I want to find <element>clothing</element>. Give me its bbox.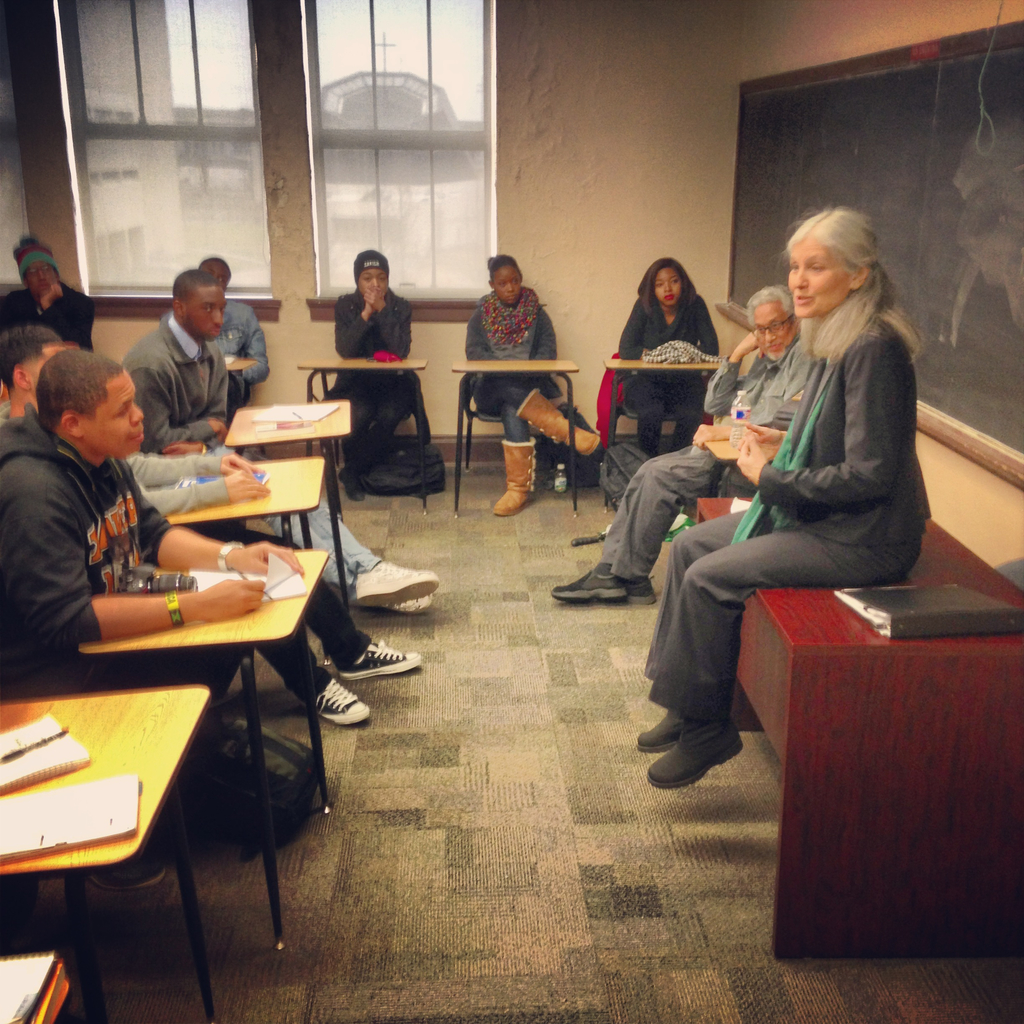
<region>631, 301, 904, 730</region>.
